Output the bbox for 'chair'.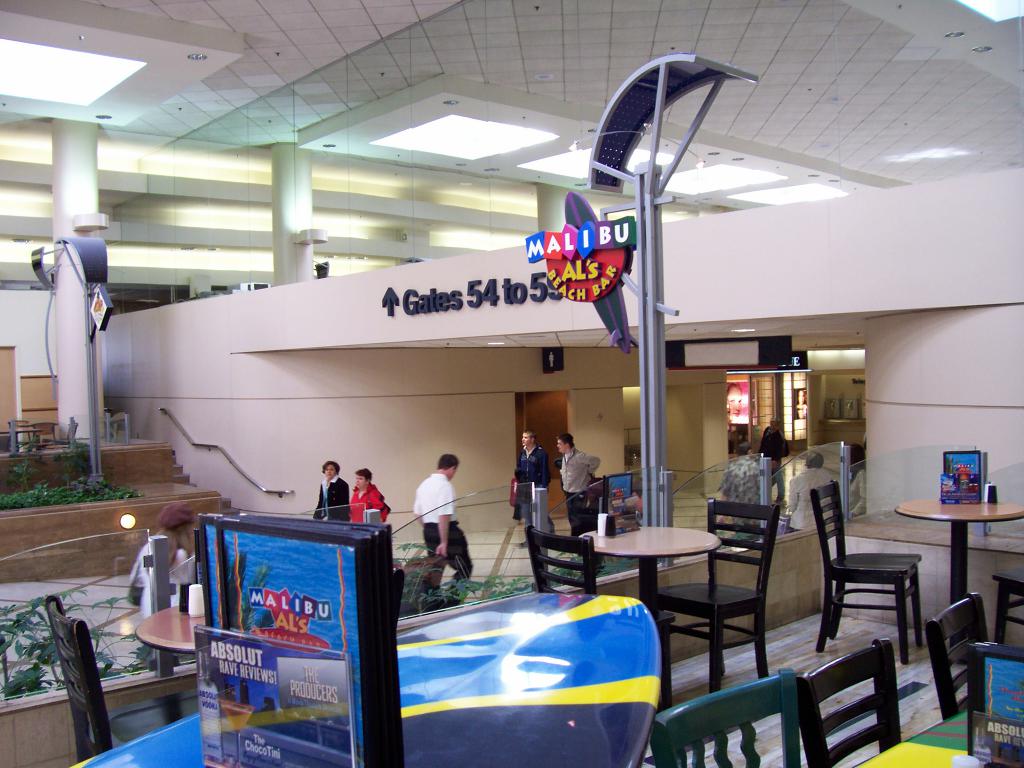
{"left": 44, "top": 590, "right": 210, "bottom": 764}.
